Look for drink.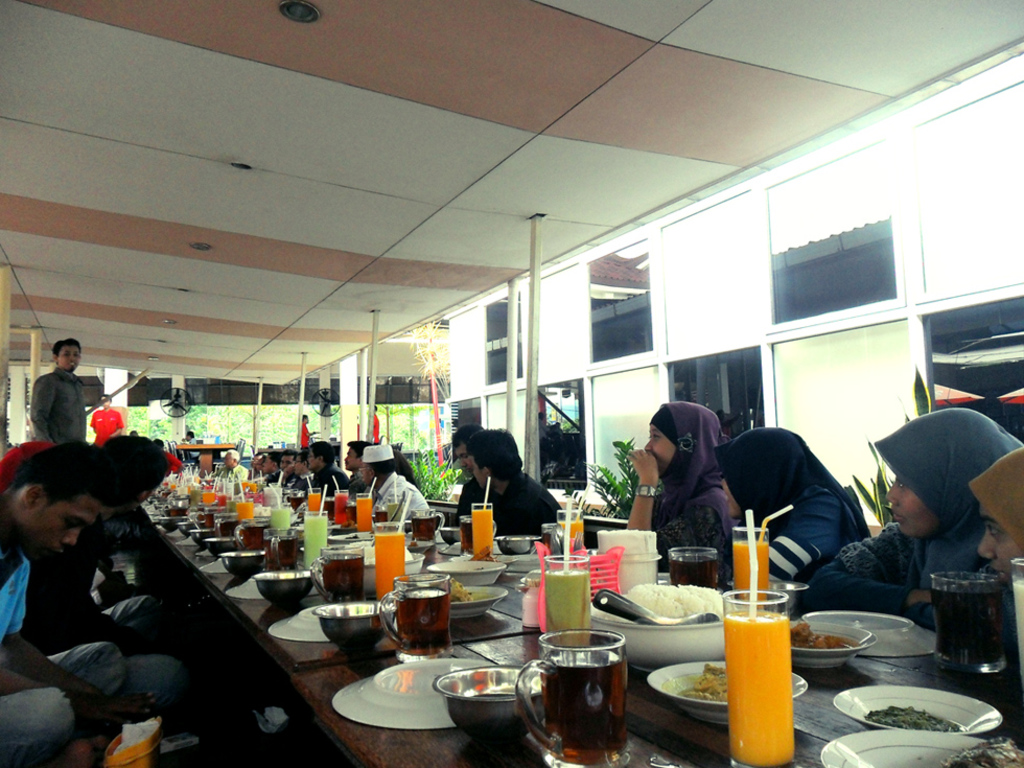
Found: 264,536,296,568.
